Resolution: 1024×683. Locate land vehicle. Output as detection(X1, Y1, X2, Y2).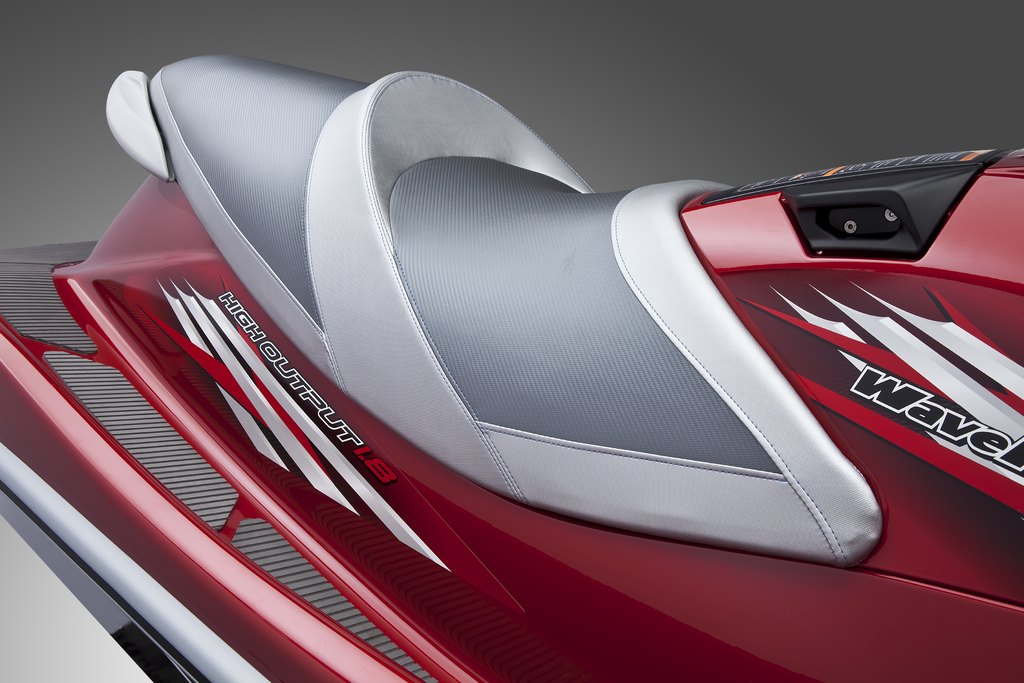
detection(40, 8, 1019, 661).
